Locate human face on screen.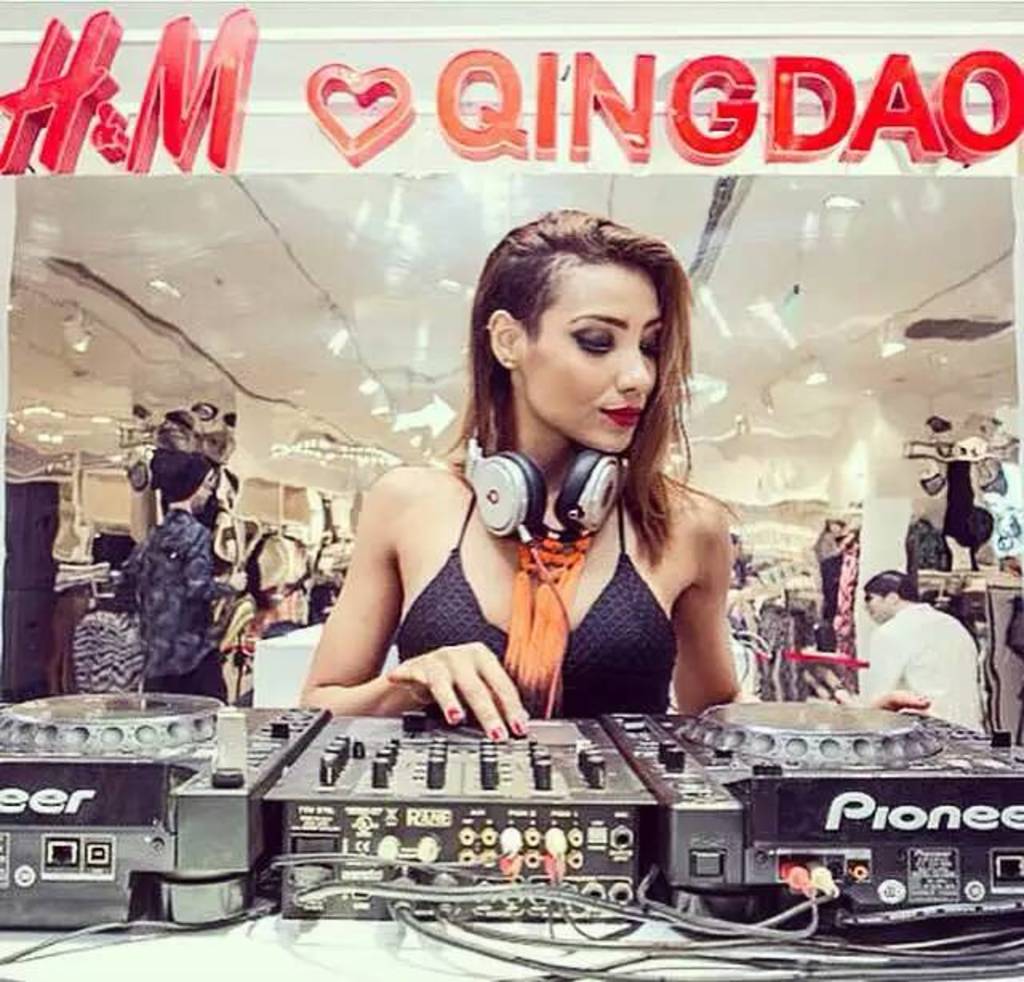
On screen at bbox=(867, 584, 891, 625).
